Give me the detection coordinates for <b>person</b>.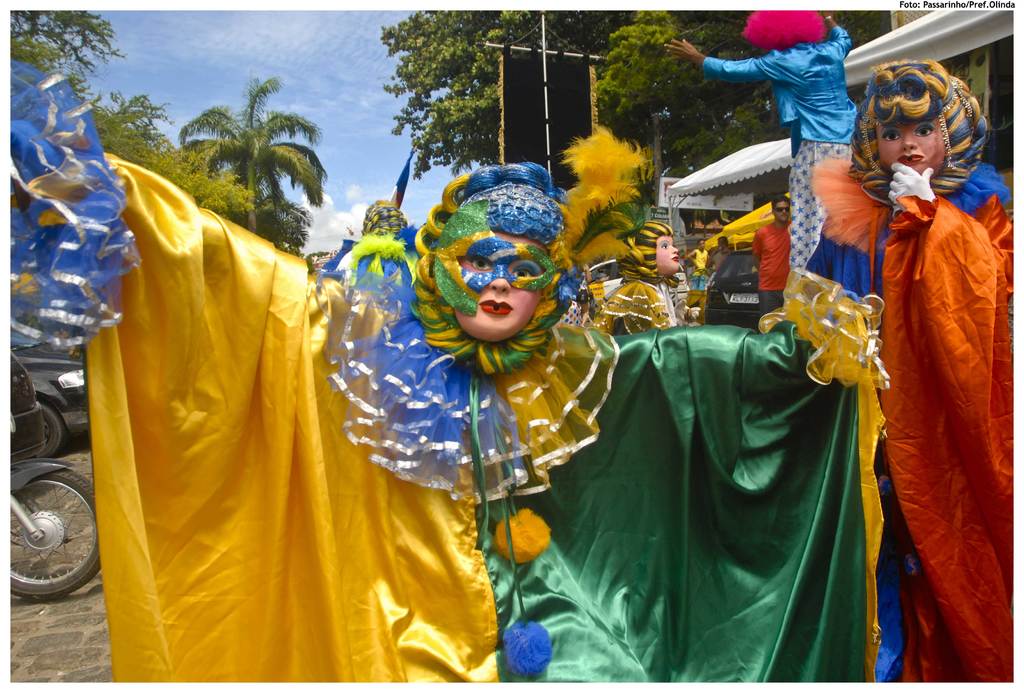
804/51/995/674.
